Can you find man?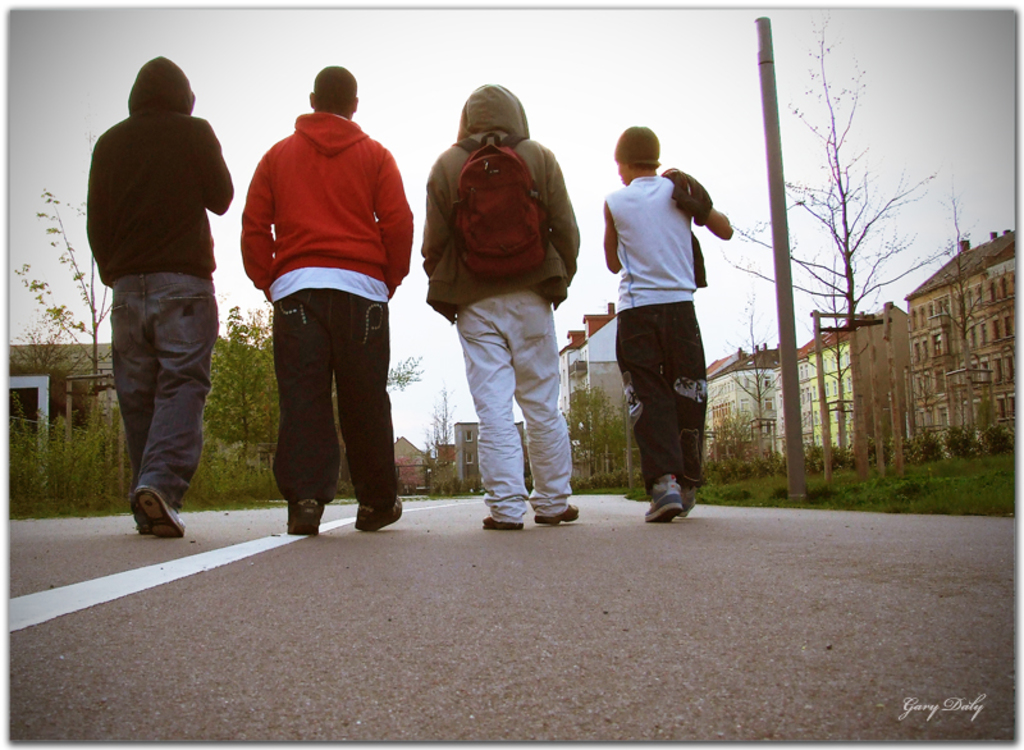
Yes, bounding box: pyautogui.locateOnScreen(241, 65, 416, 532).
